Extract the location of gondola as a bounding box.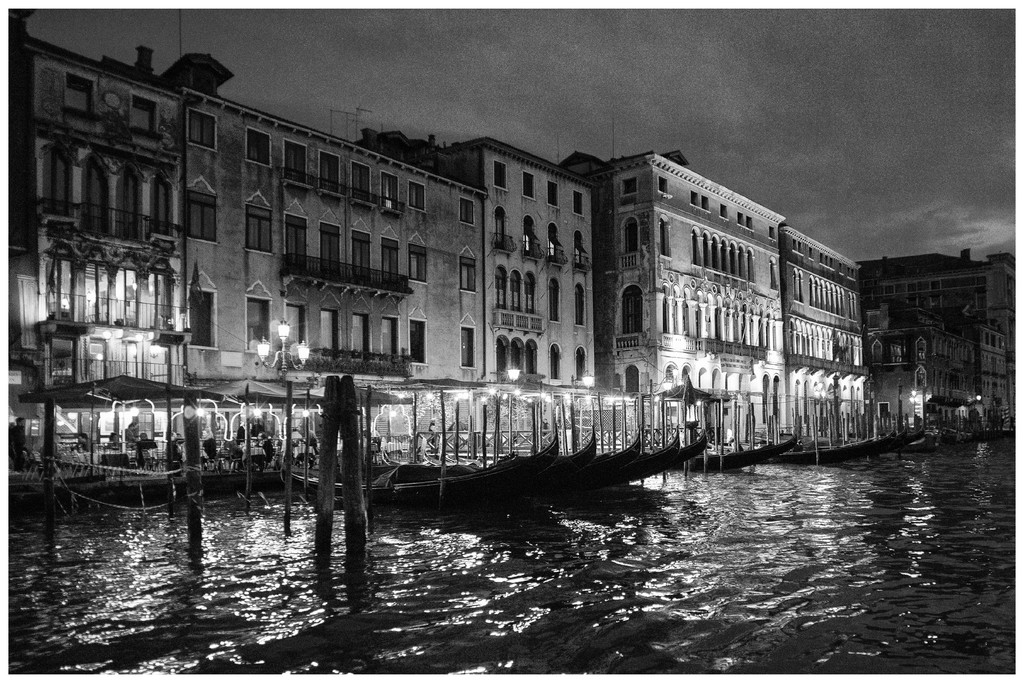
697:424:899:468.
